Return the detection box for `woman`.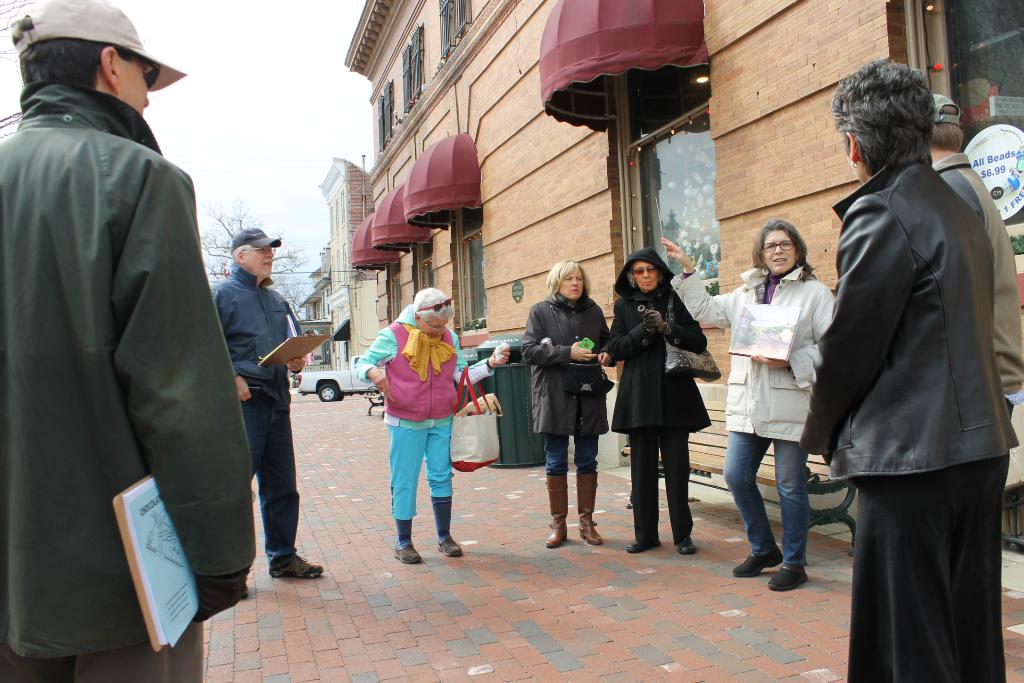
619 254 720 565.
